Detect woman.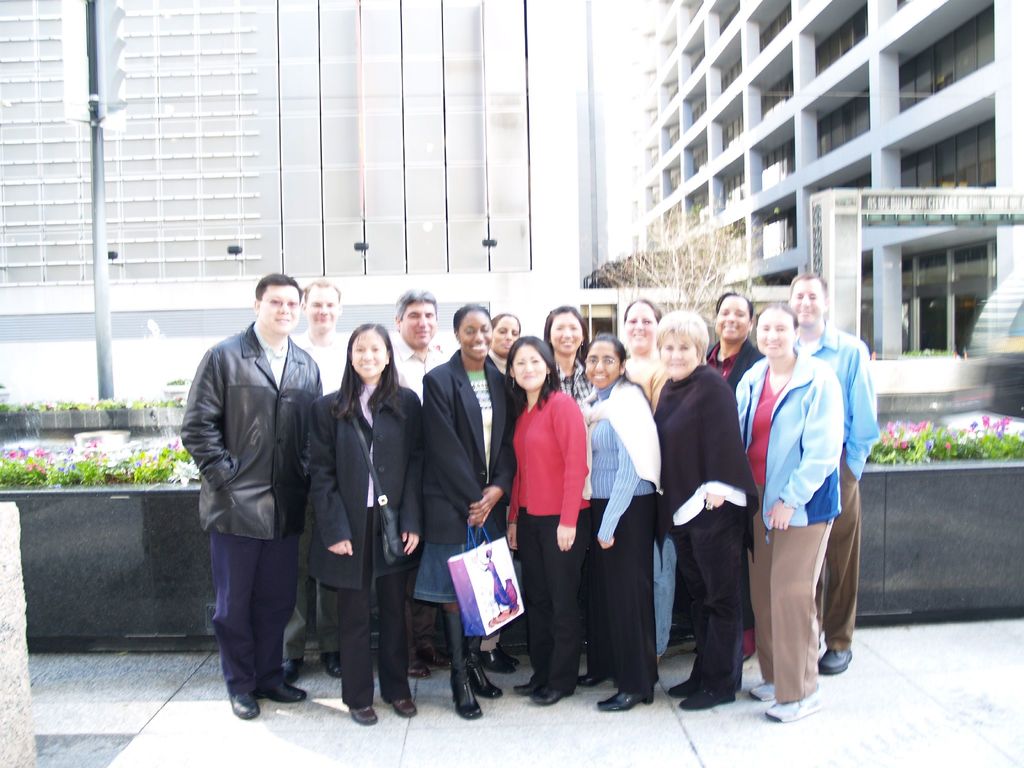
Detected at left=410, top=305, right=515, bottom=719.
